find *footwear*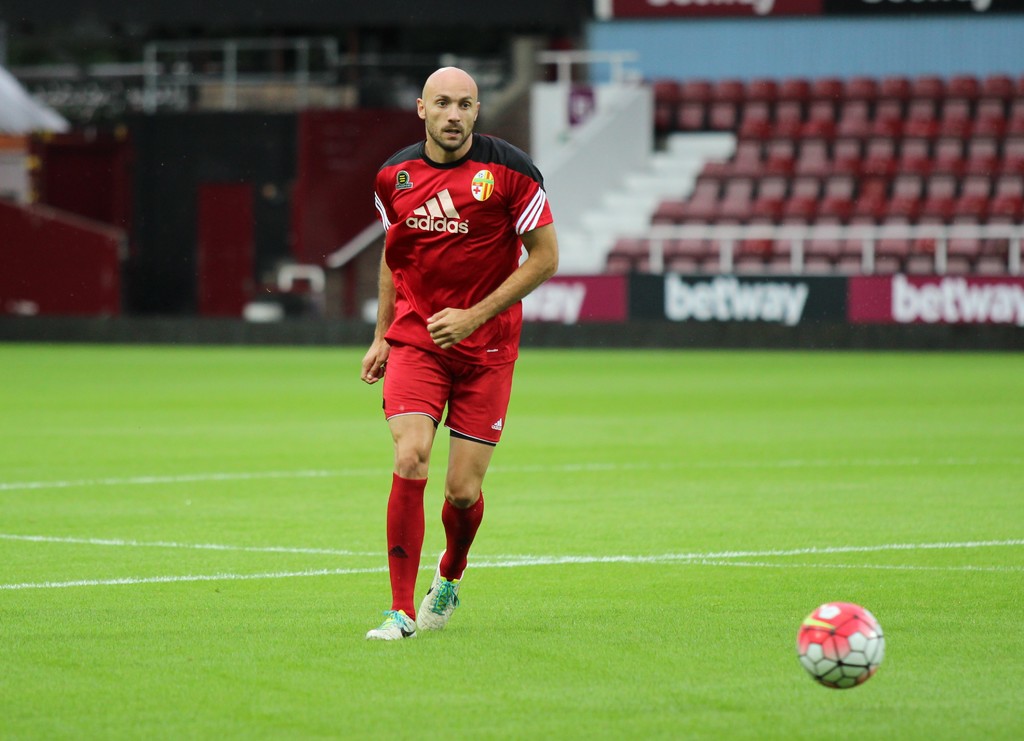
{"x1": 407, "y1": 560, "x2": 469, "y2": 642}
